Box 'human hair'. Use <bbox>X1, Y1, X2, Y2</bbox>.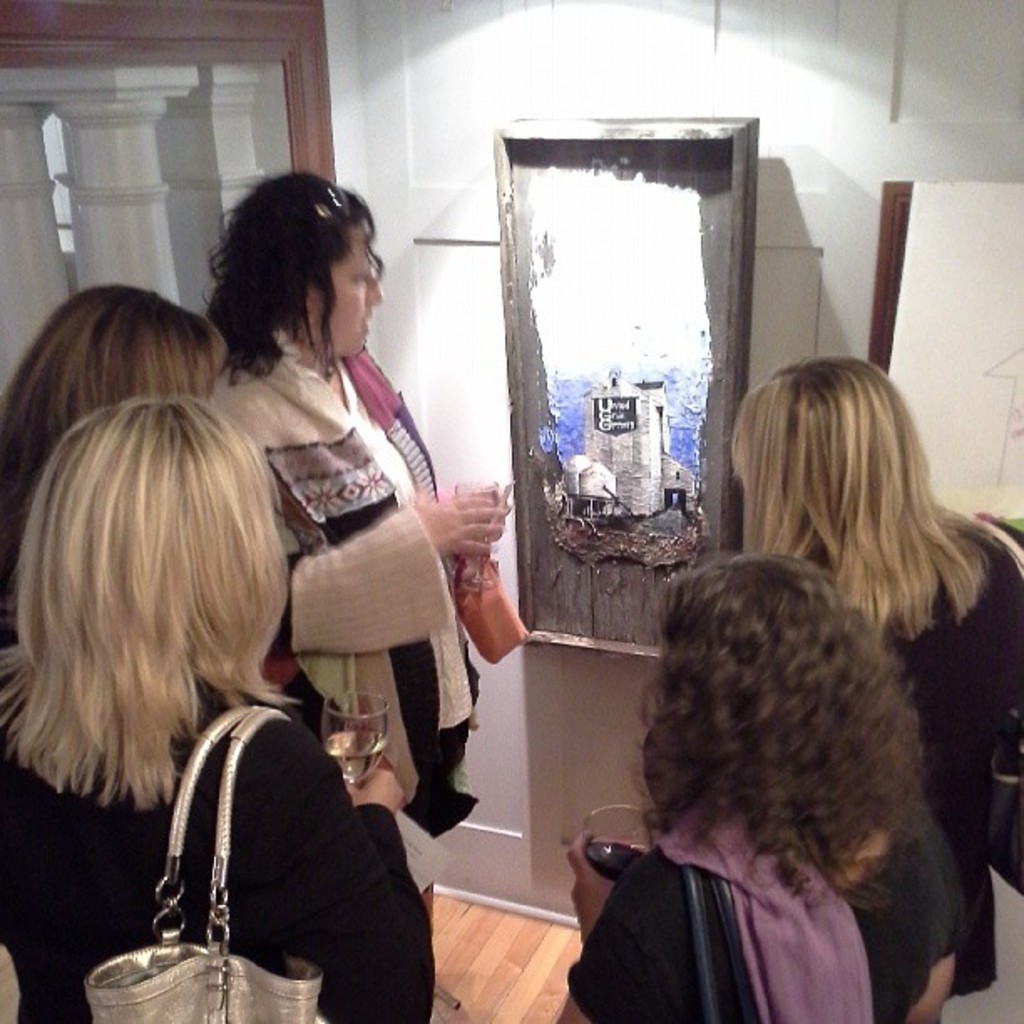
<bbox>0, 392, 301, 805</bbox>.
